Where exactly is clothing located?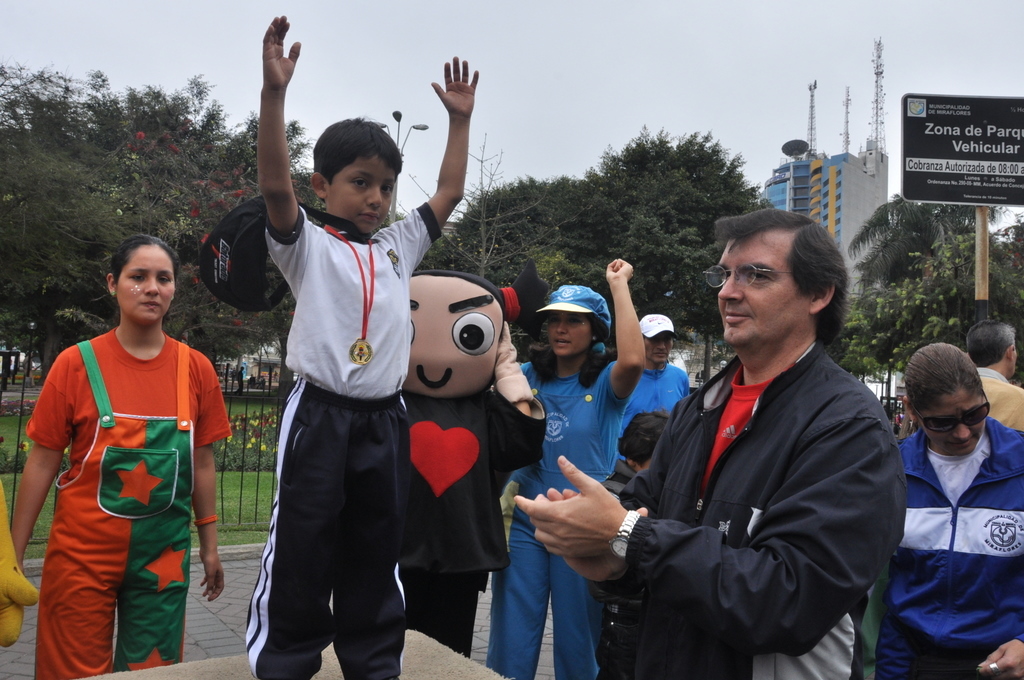
Its bounding box is locate(265, 203, 438, 679).
